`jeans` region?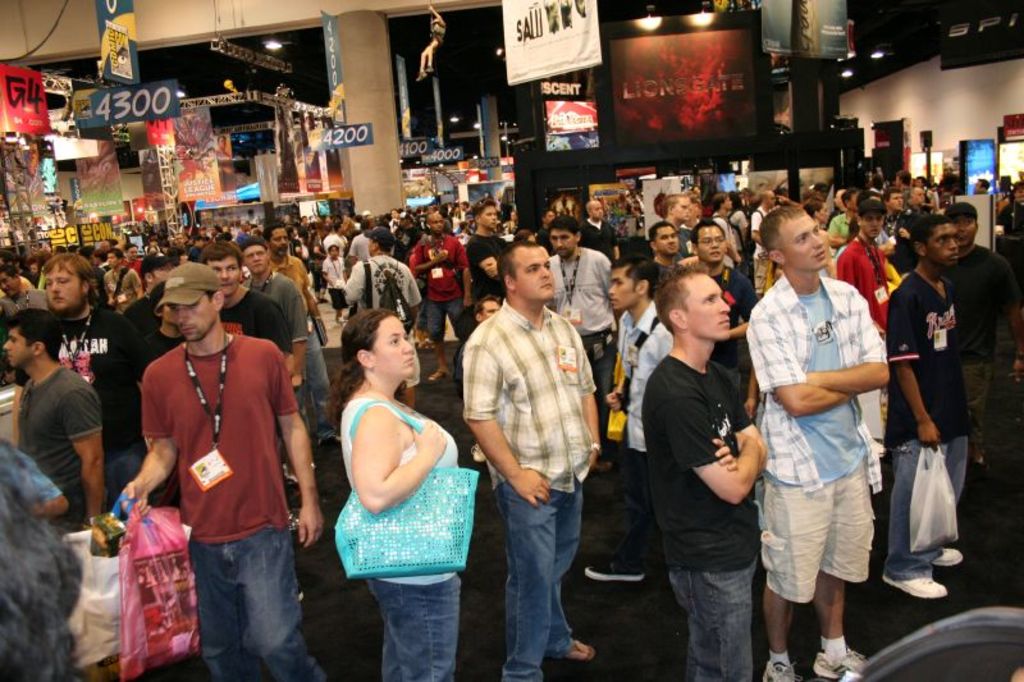
189/522/330/681
